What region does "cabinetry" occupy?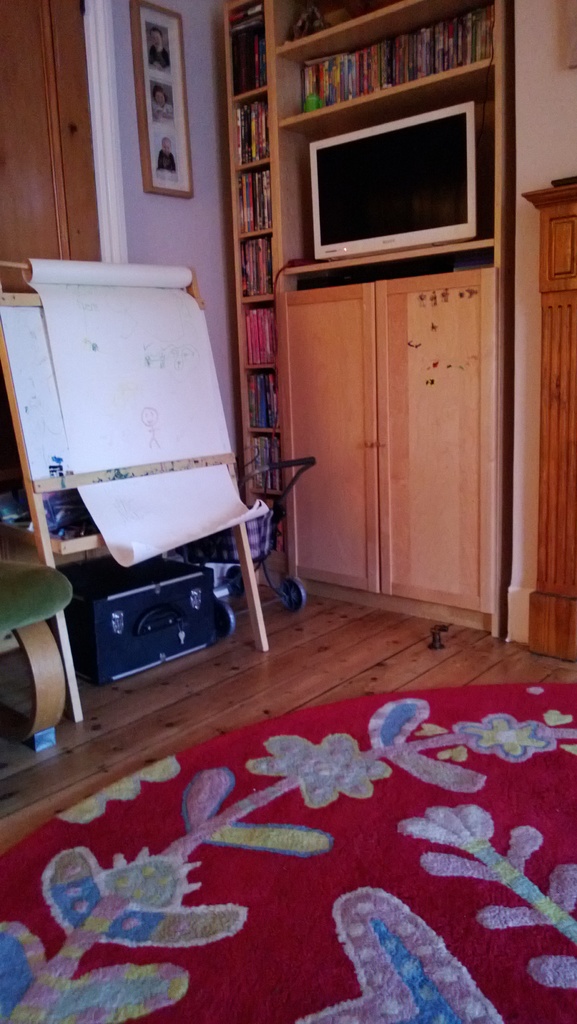
<region>287, 269, 498, 616</region>.
